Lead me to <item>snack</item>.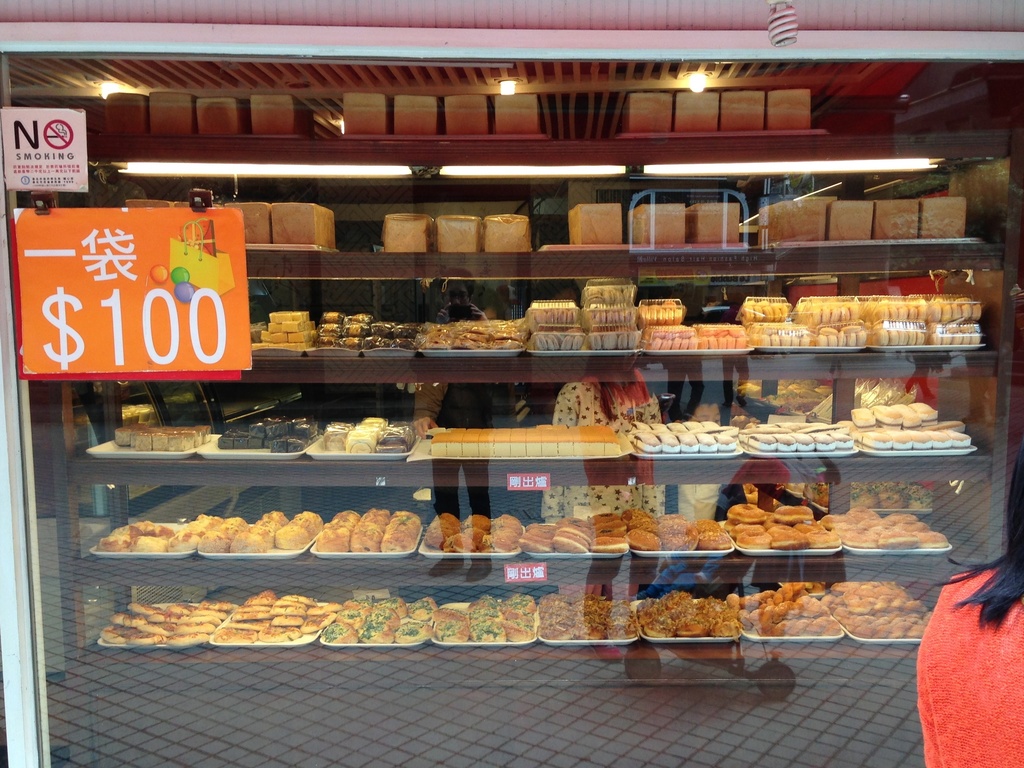
Lead to x1=628, y1=592, x2=754, y2=660.
